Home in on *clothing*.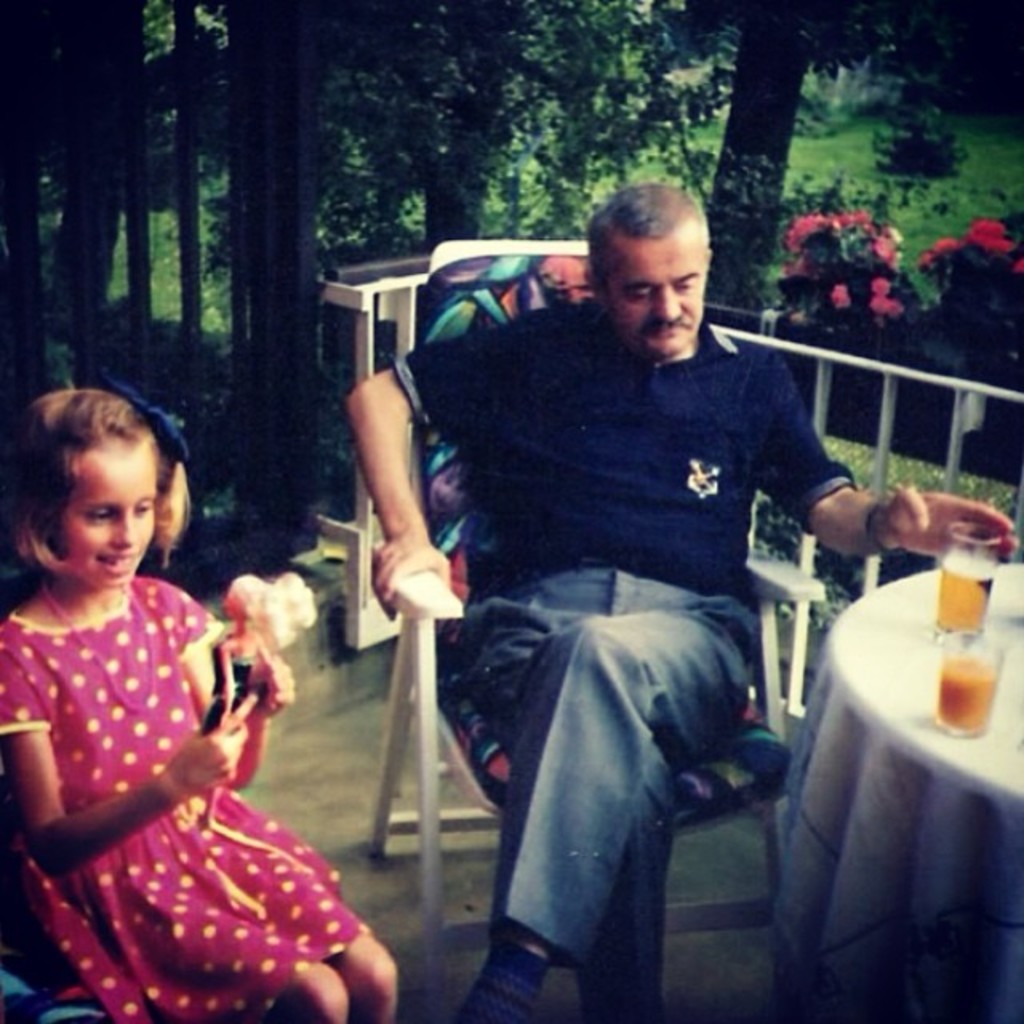
Homed in at (x1=0, y1=566, x2=358, y2=1022).
